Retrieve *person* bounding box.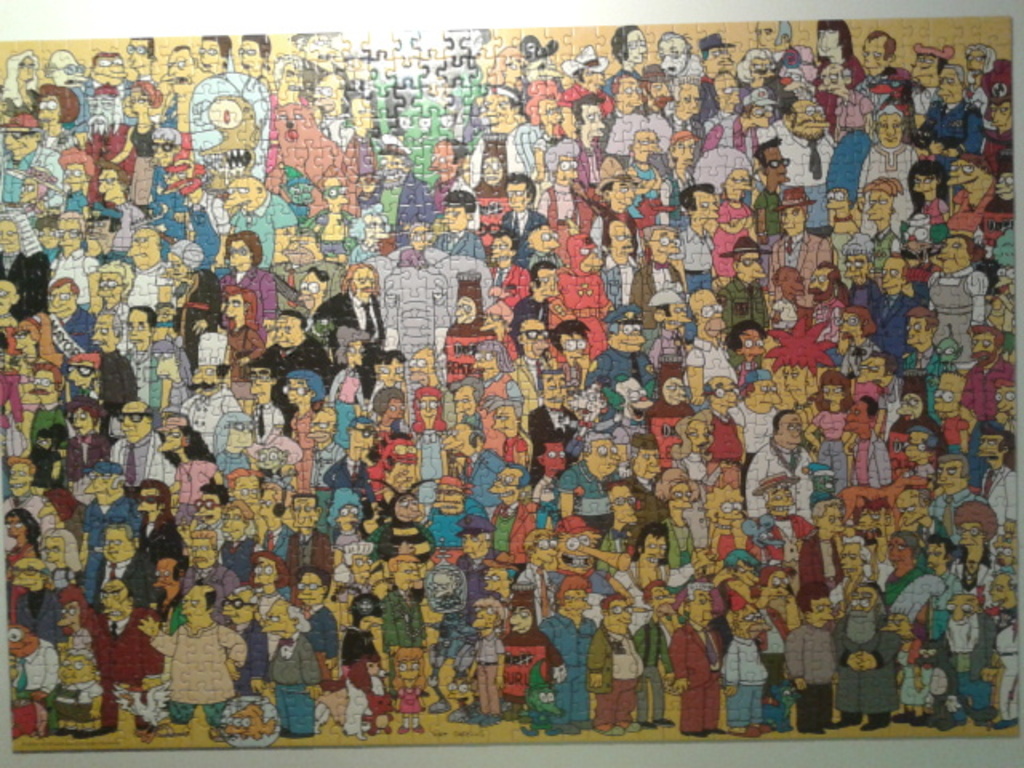
Bounding box: 826 587 898 726.
